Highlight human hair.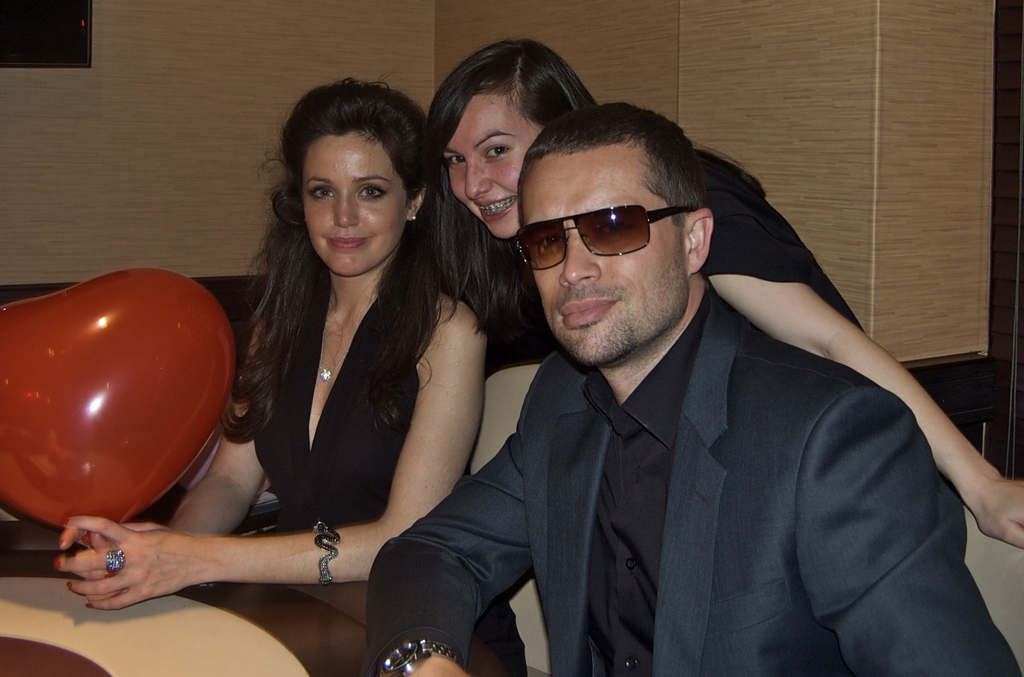
Highlighted region: 250,84,422,412.
